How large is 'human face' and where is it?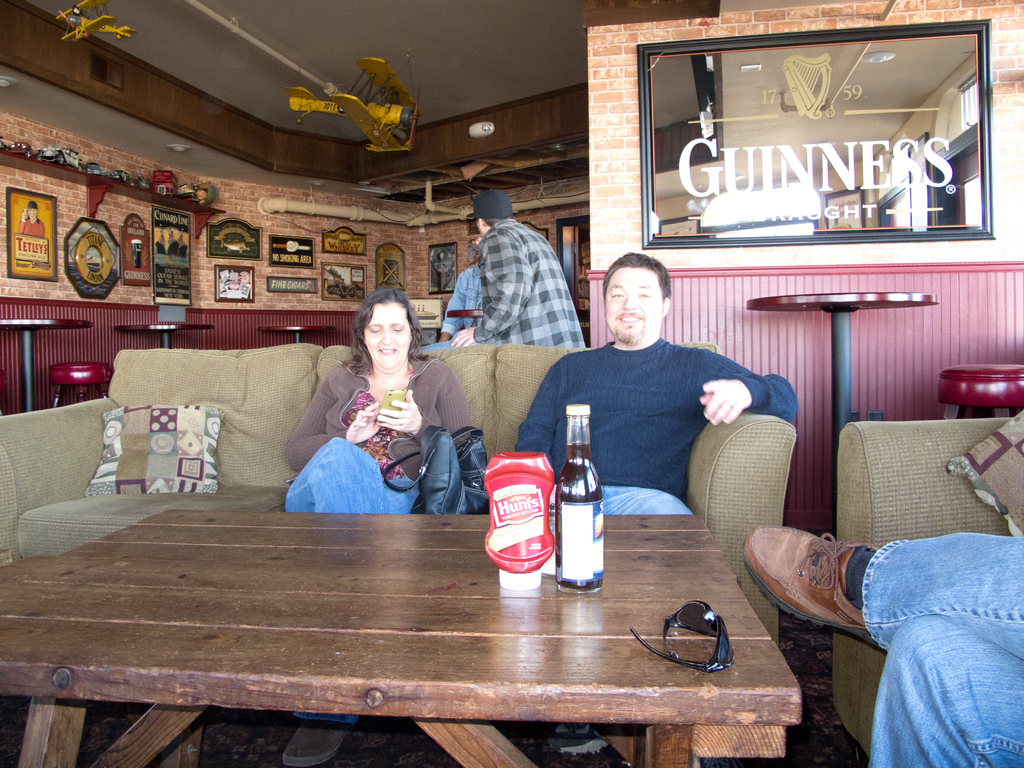
Bounding box: bbox(604, 268, 665, 346).
